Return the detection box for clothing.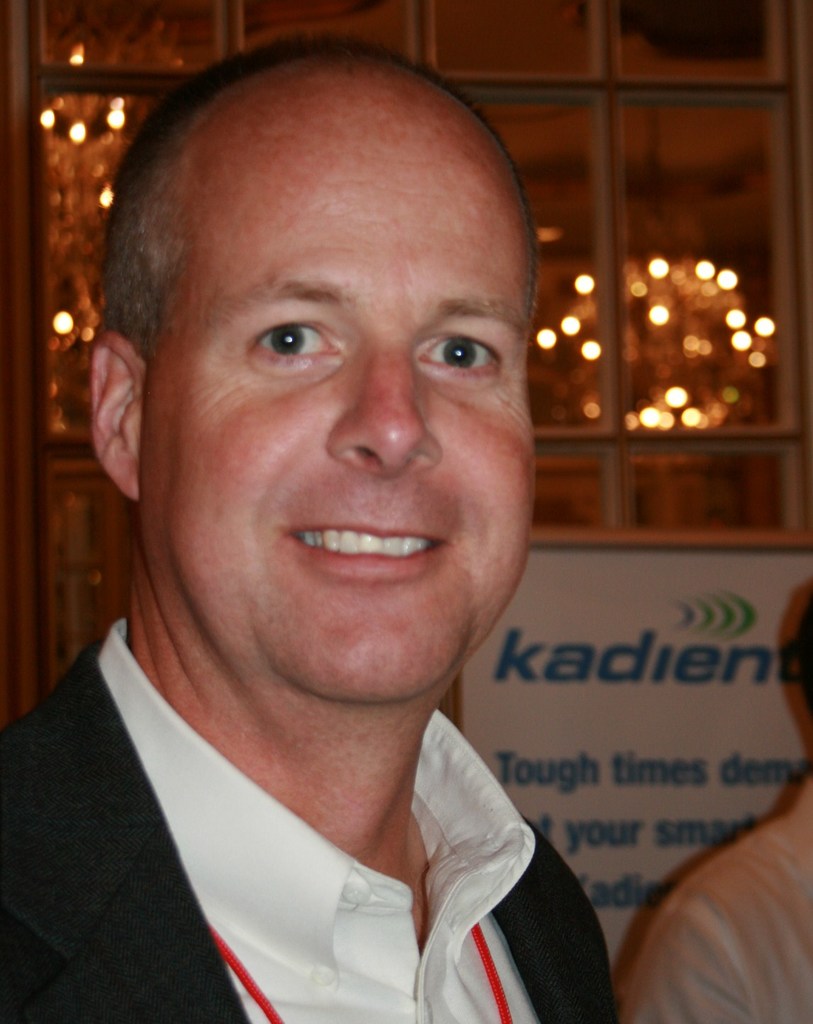
region(0, 616, 613, 1023).
